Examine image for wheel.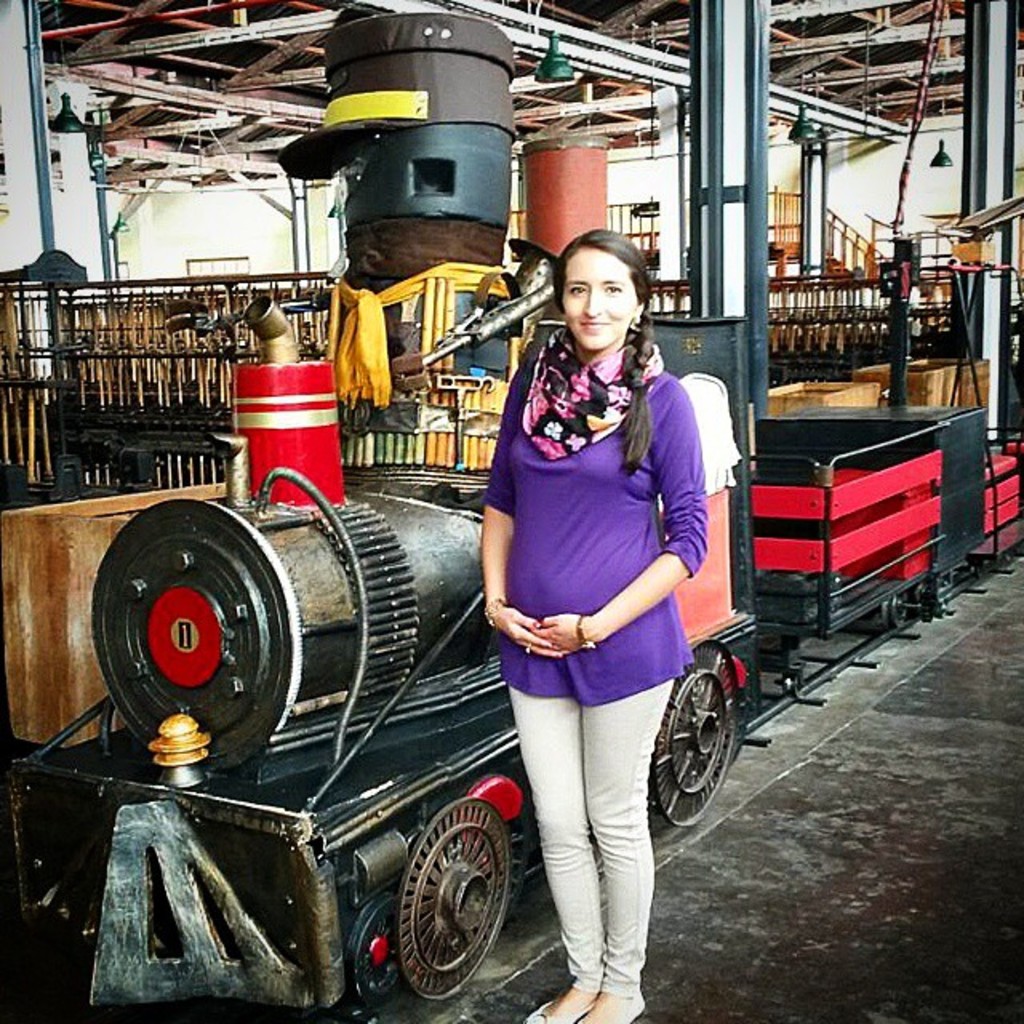
Examination result: <box>642,638,739,835</box>.
